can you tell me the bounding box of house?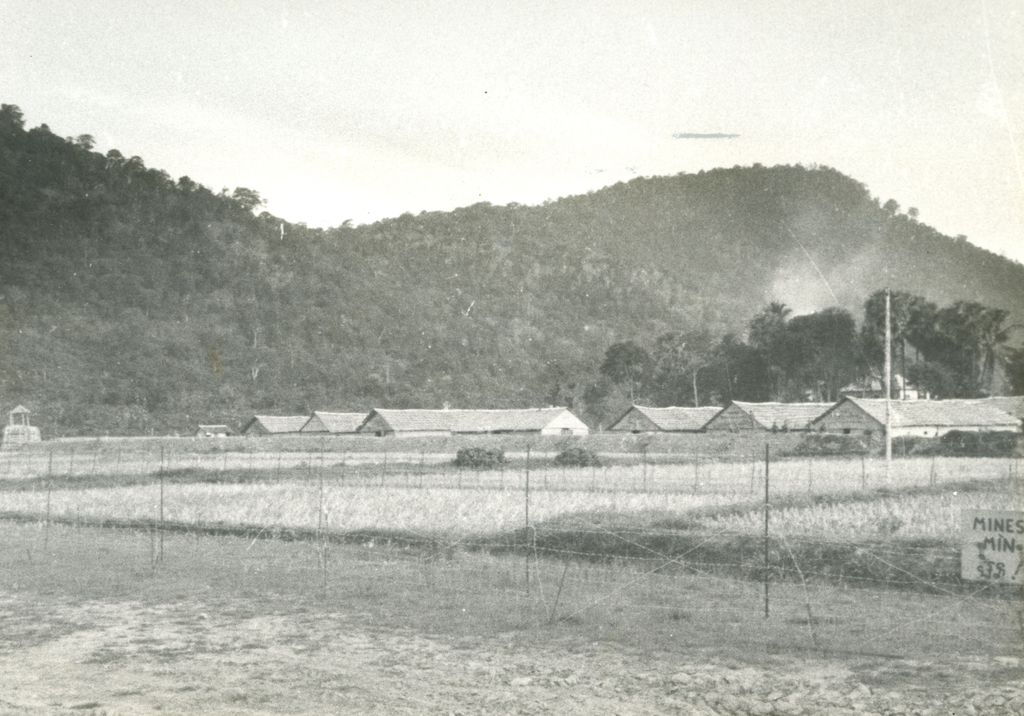
box(236, 404, 585, 435).
